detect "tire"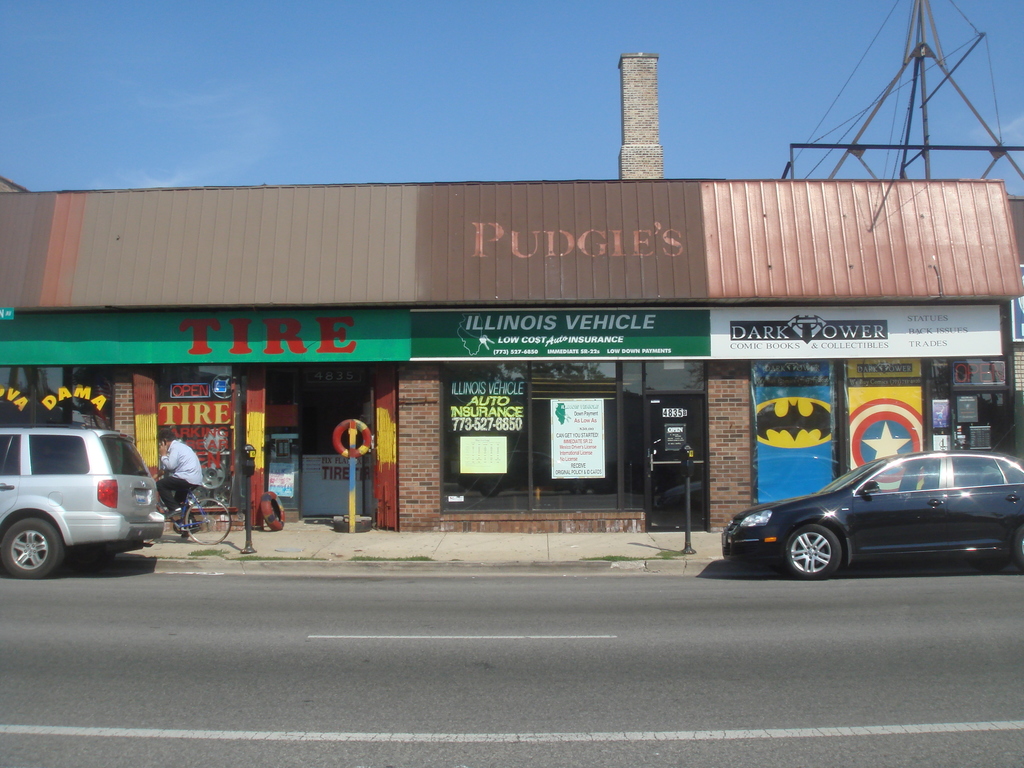
<box>77,551,109,568</box>
